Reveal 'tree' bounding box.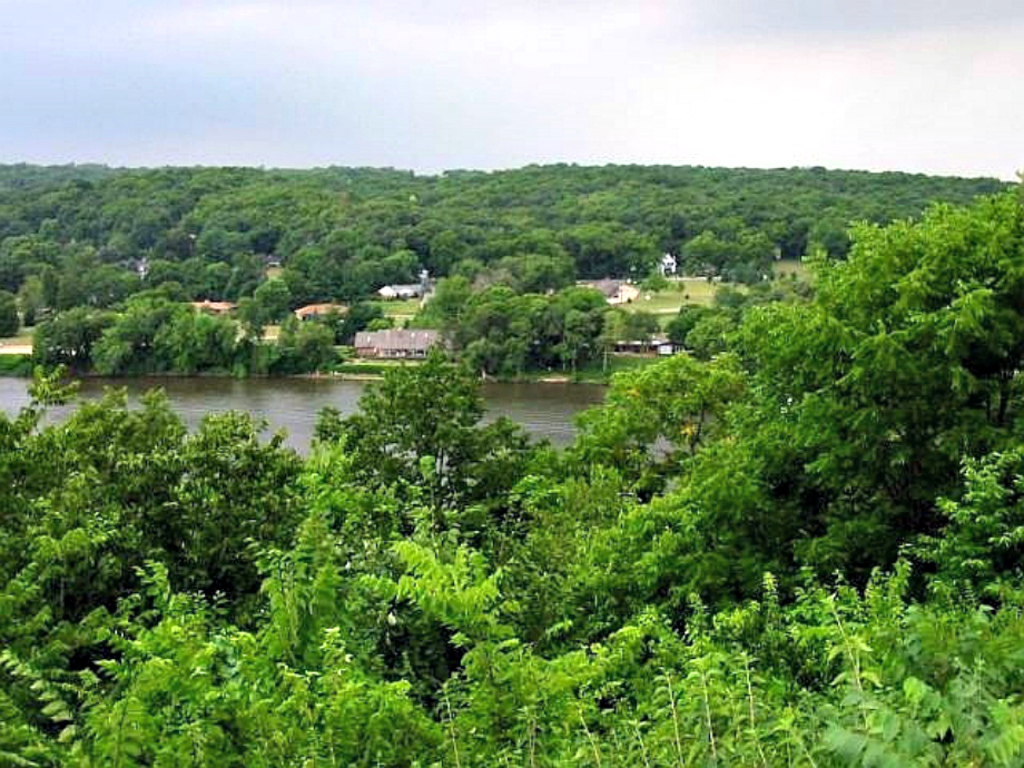
Revealed: rect(343, 254, 382, 295).
